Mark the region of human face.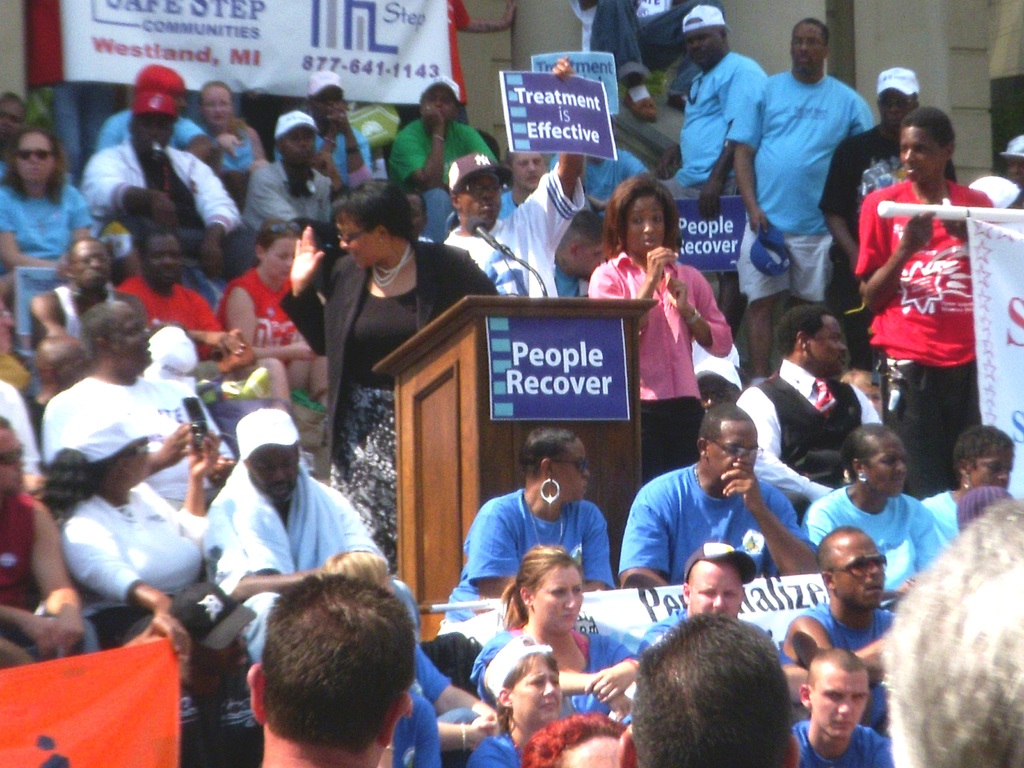
Region: <bbox>708, 431, 757, 485</bbox>.
